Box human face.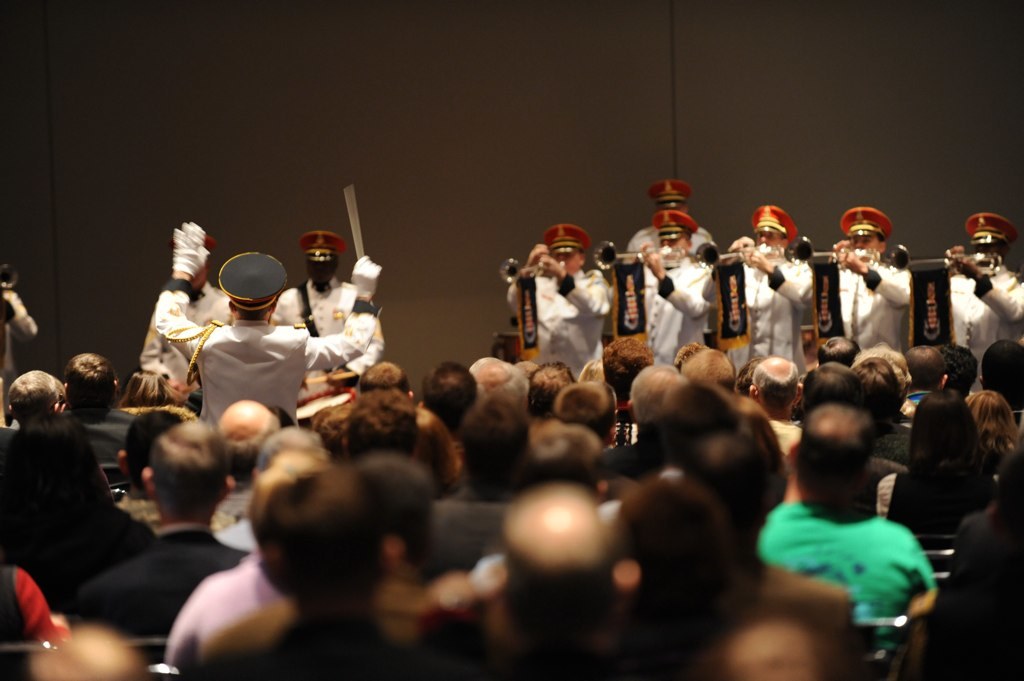
{"left": 976, "top": 236, "right": 1004, "bottom": 259}.
